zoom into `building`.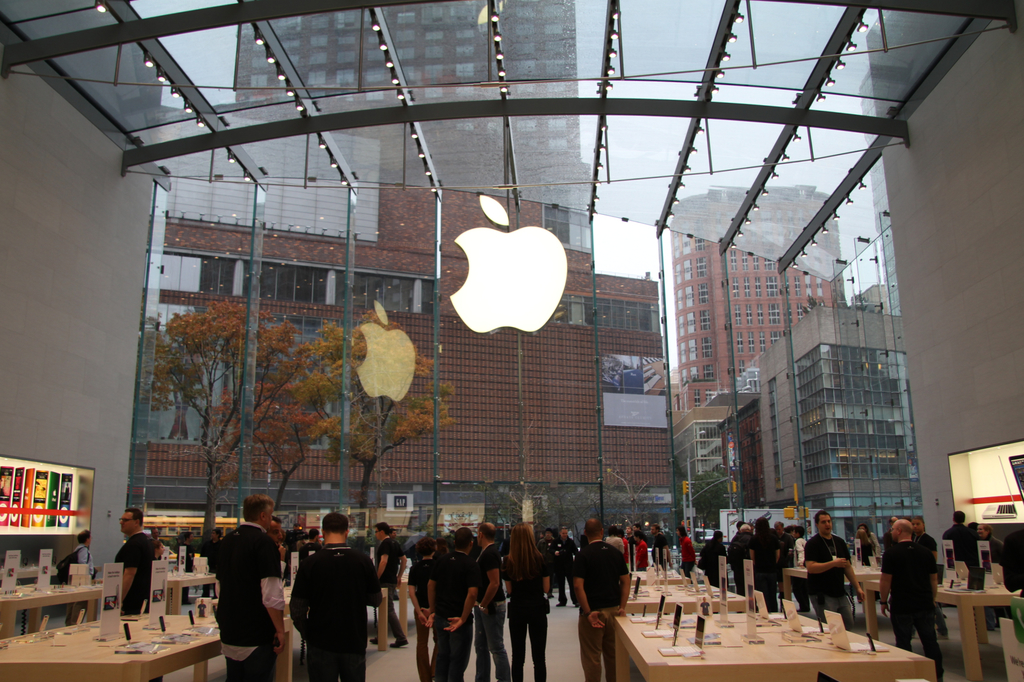
Zoom target: rect(233, 0, 589, 212).
